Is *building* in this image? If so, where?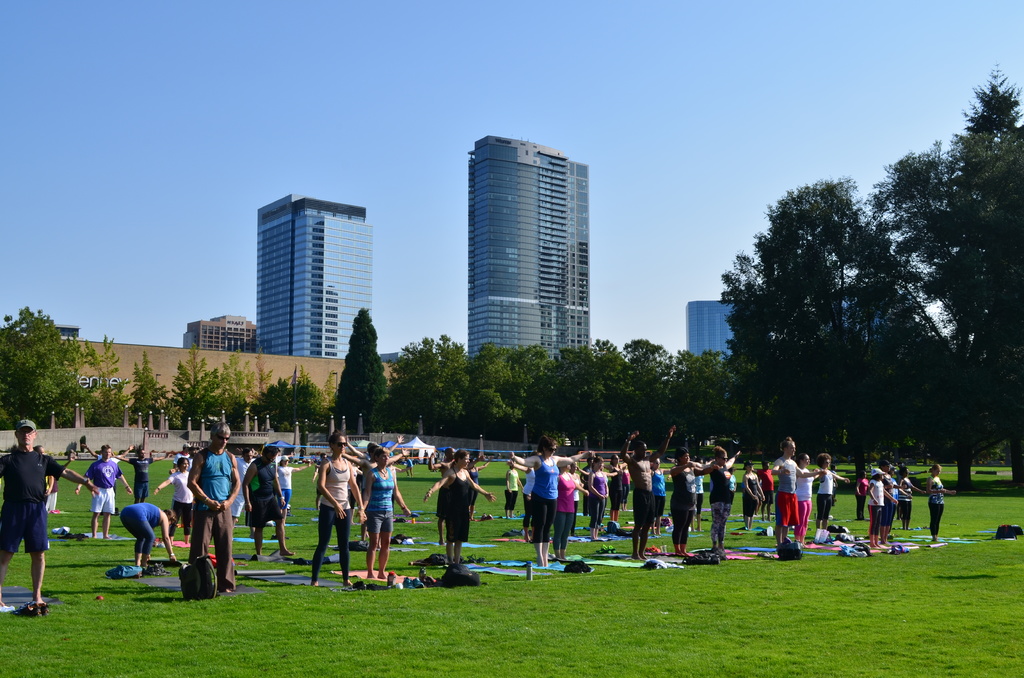
Yes, at region(680, 293, 899, 384).
